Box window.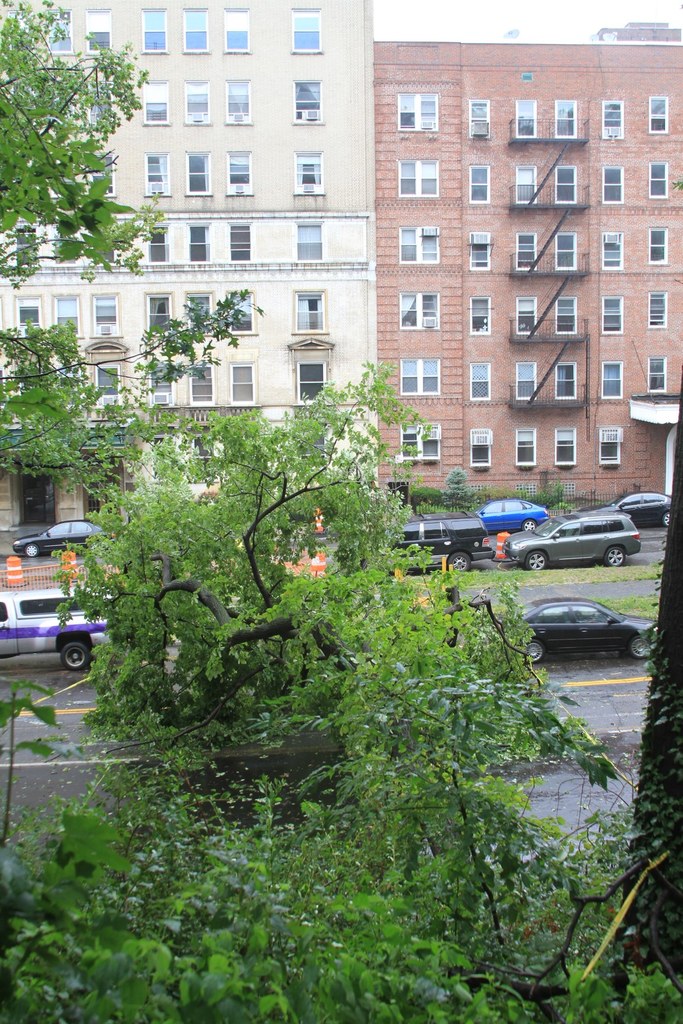
[299, 221, 325, 261].
